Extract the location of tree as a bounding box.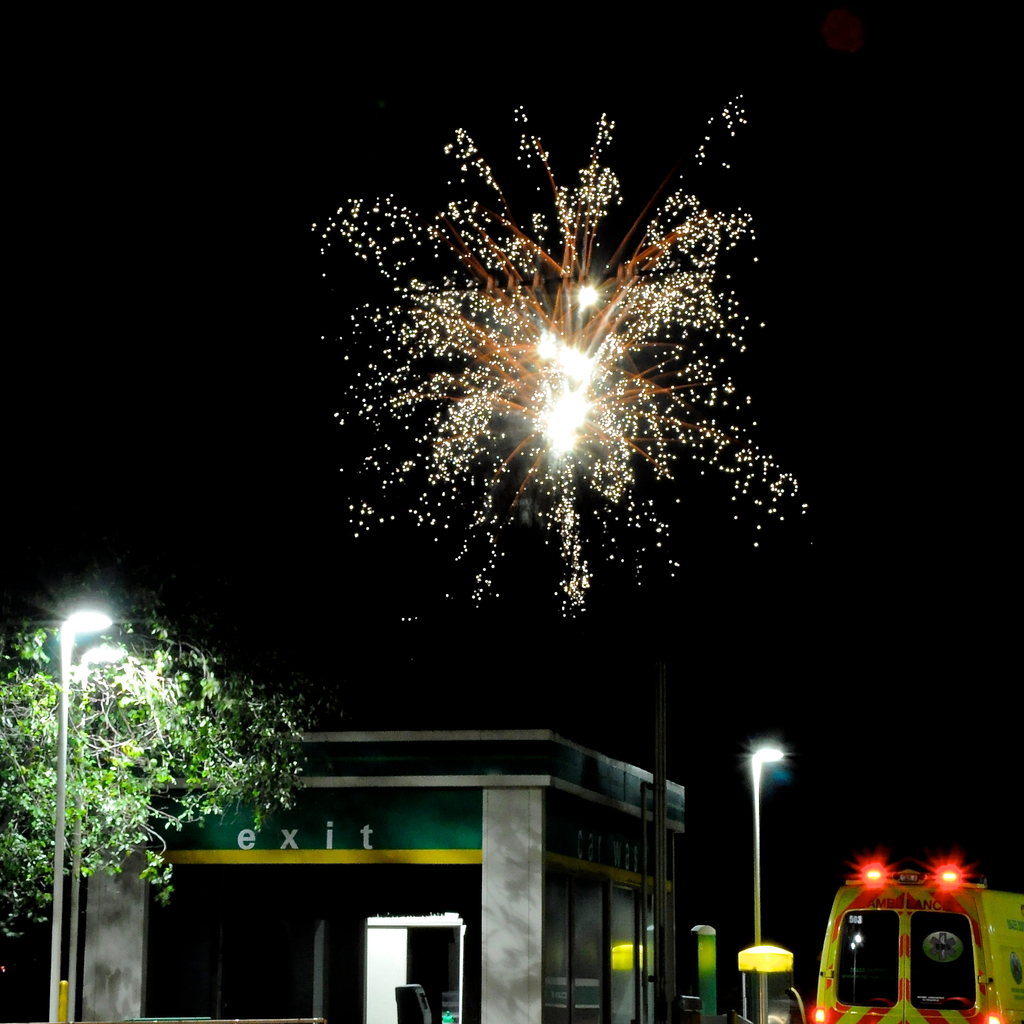
l=0, t=608, r=306, b=906.
